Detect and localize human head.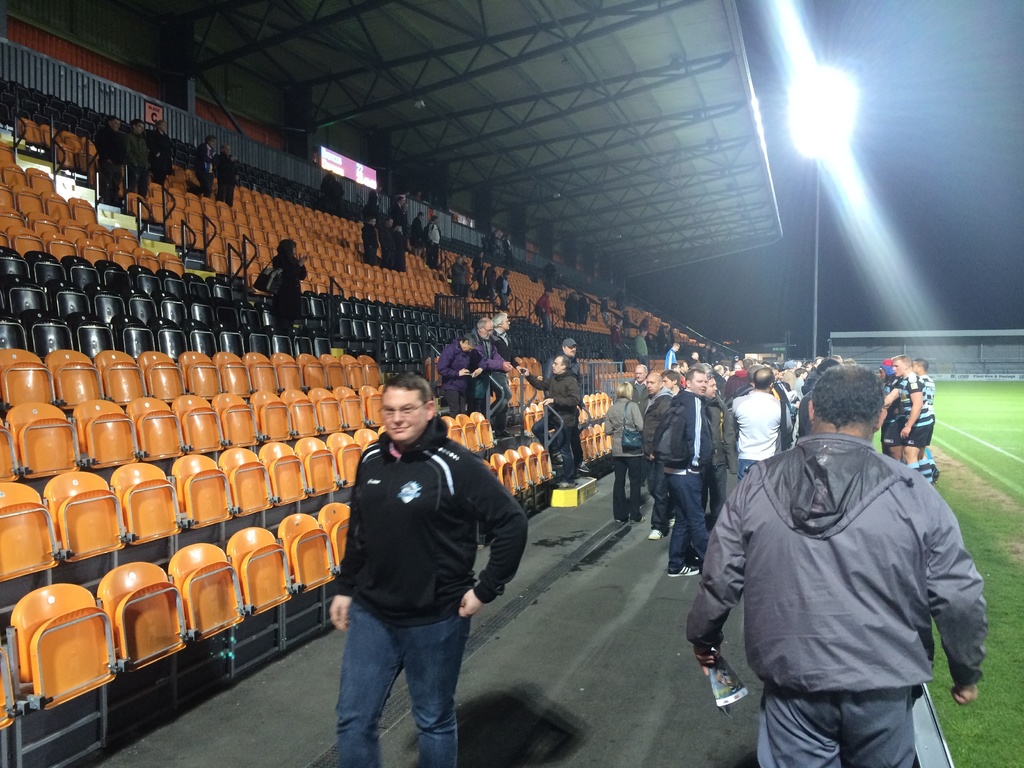
Localized at [x1=455, y1=252, x2=467, y2=266].
